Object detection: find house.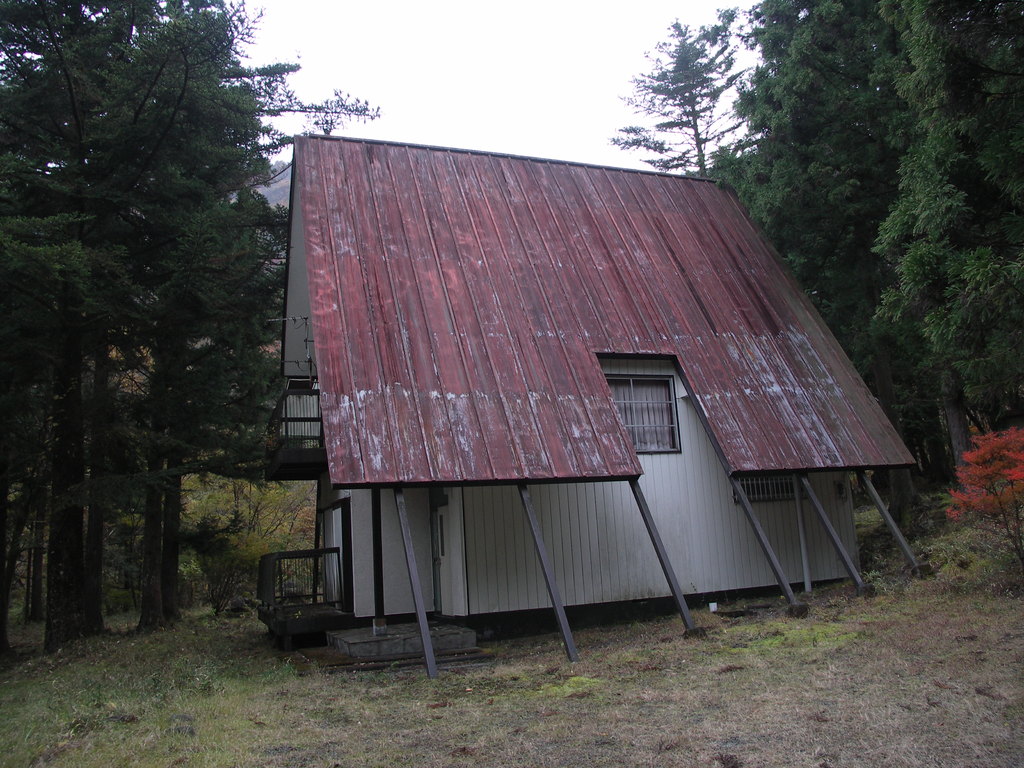
296/125/915/661.
